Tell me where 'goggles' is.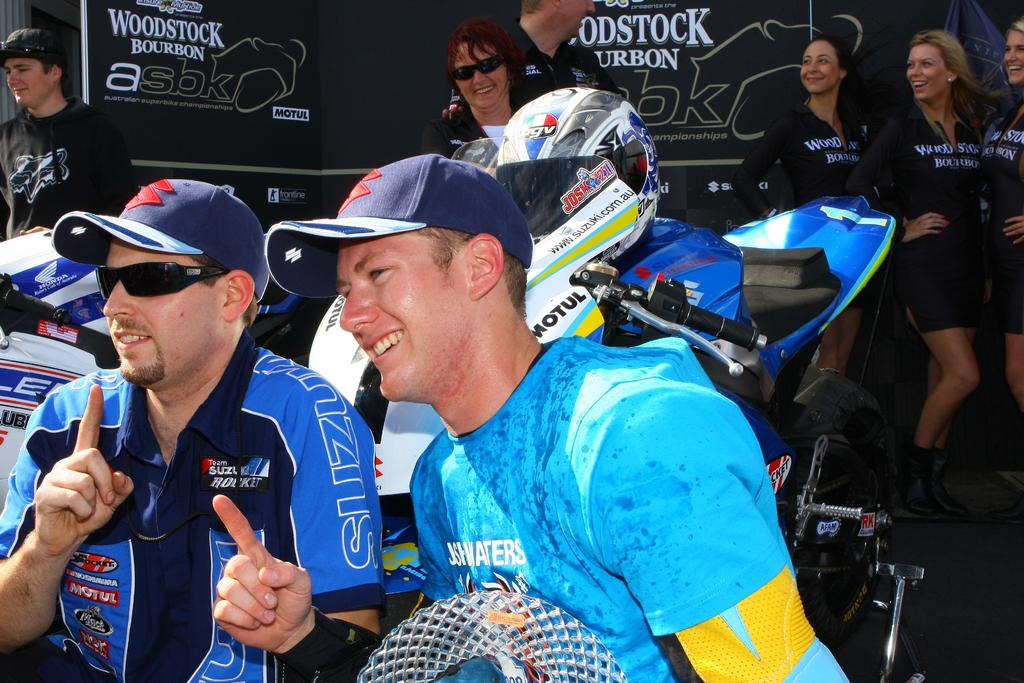
'goggles' is at x1=0, y1=37, x2=59, y2=53.
